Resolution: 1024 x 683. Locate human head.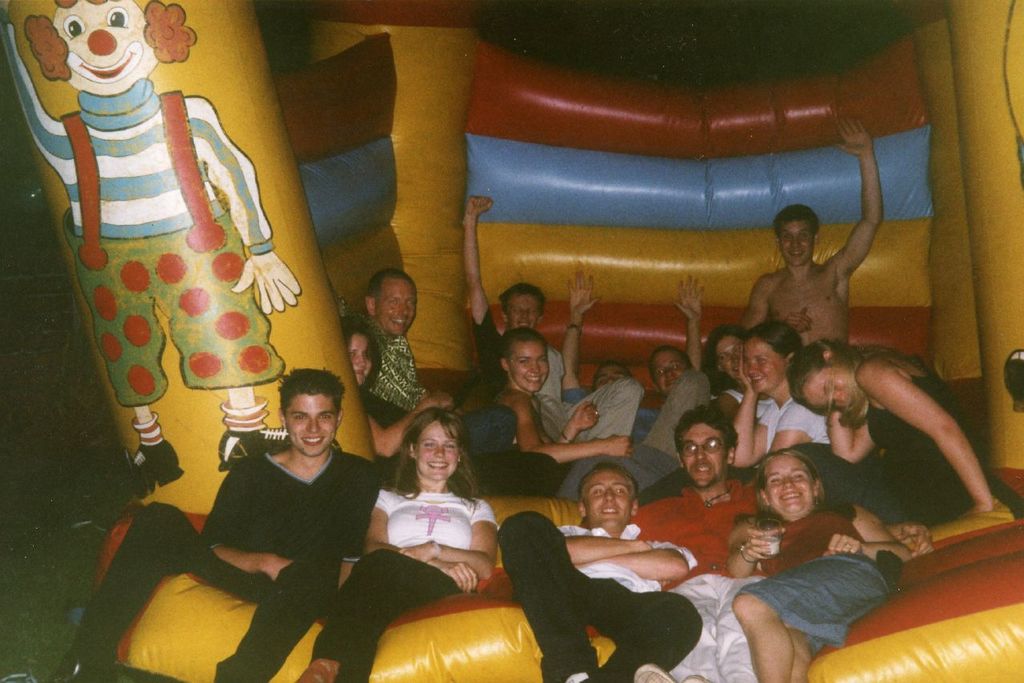
<region>592, 358, 629, 389</region>.
